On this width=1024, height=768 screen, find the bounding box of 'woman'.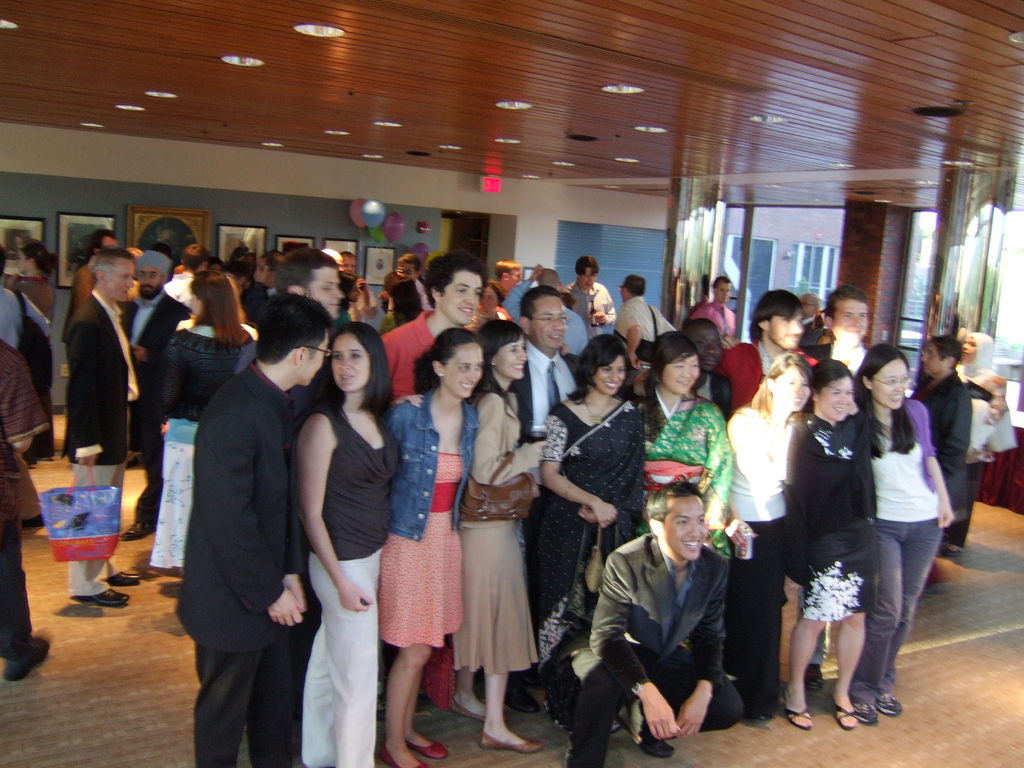
Bounding box: [157, 263, 266, 583].
